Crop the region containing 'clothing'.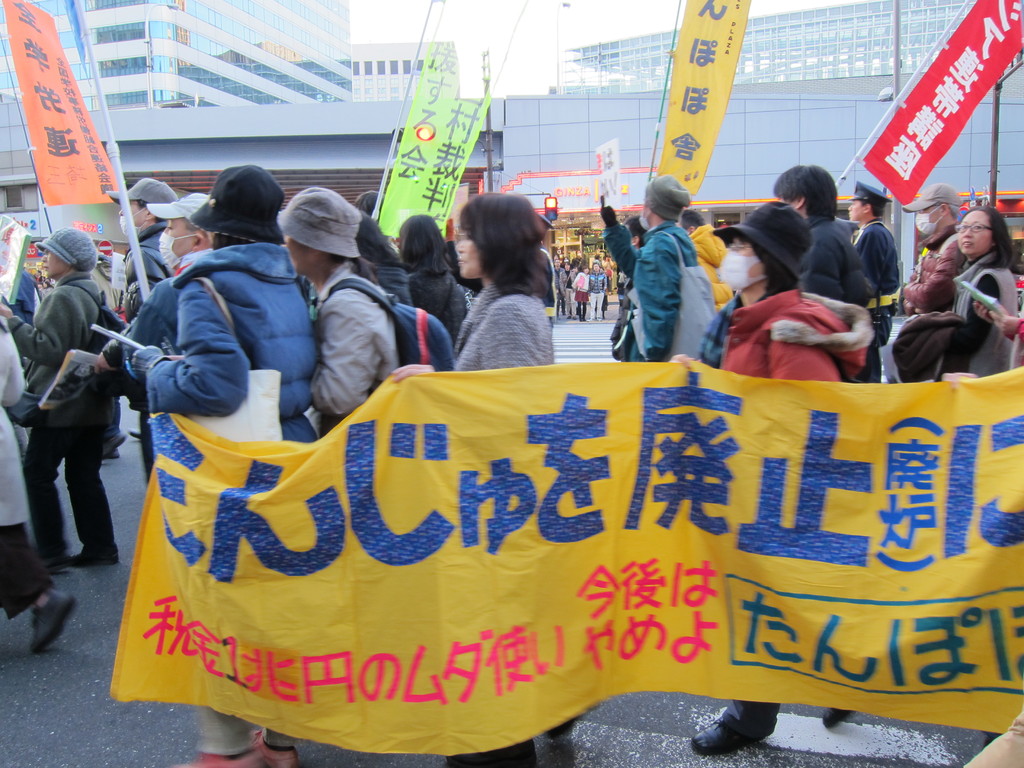
Crop region: box=[621, 180, 733, 372].
